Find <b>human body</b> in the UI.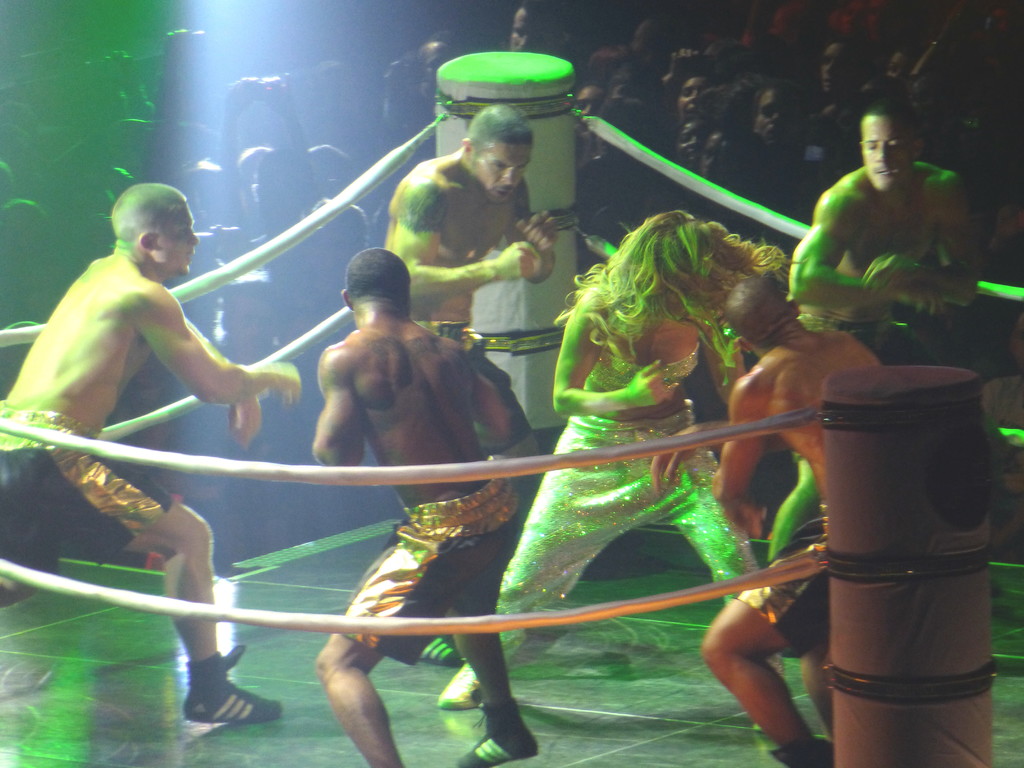
UI element at <box>382,145,559,493</box>.
